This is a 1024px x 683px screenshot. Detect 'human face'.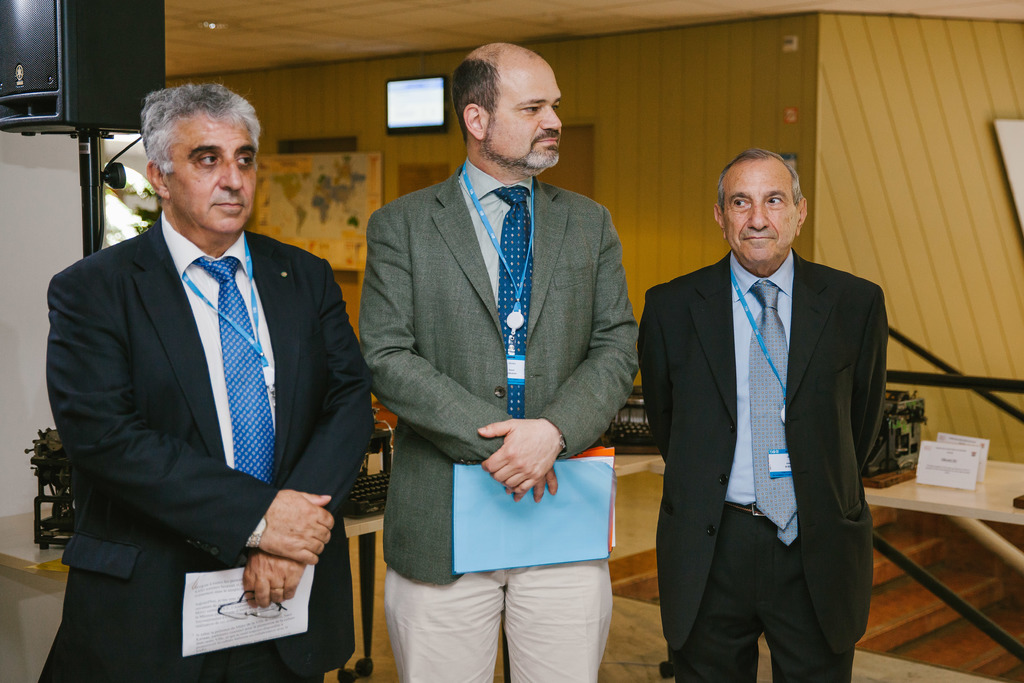
crop(485, 56, 564, 167).
